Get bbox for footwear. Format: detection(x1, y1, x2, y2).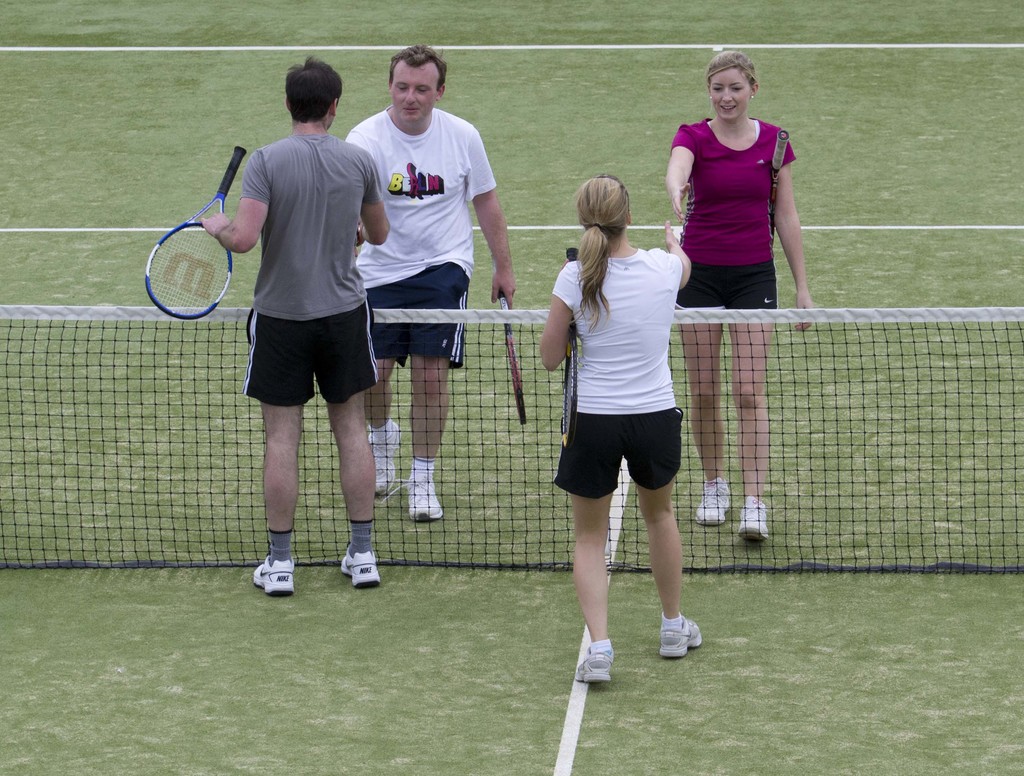
detection(740, 496, 774, 544).
